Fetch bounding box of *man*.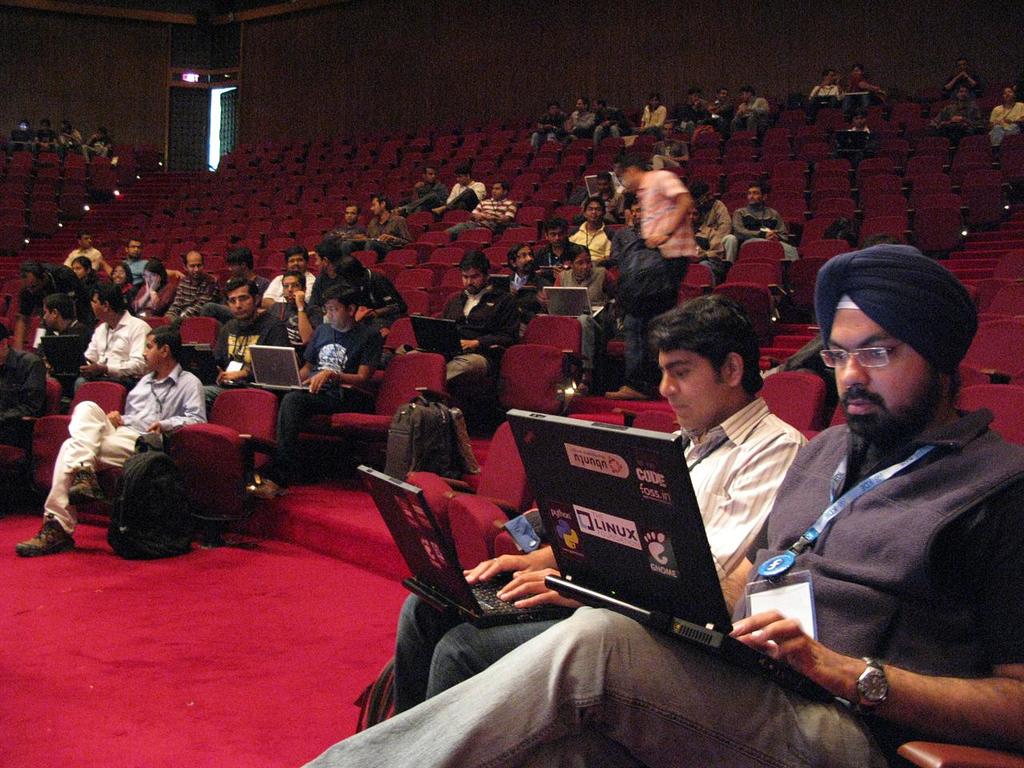
Bbox: region(321, 202, 367, 258).
